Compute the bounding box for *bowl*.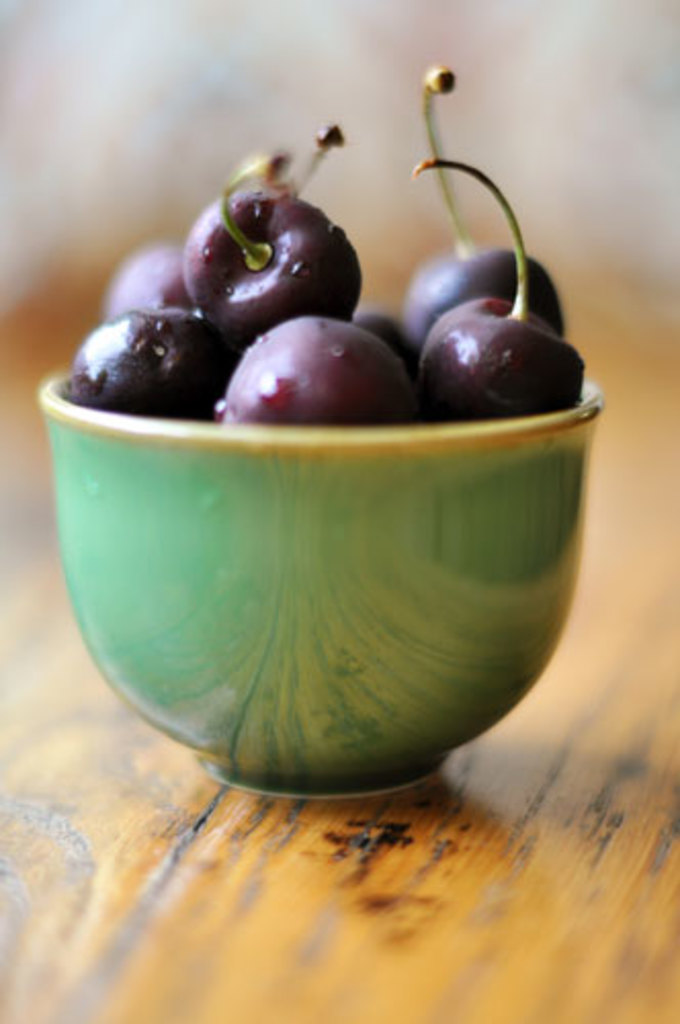
33/377/606/805.
